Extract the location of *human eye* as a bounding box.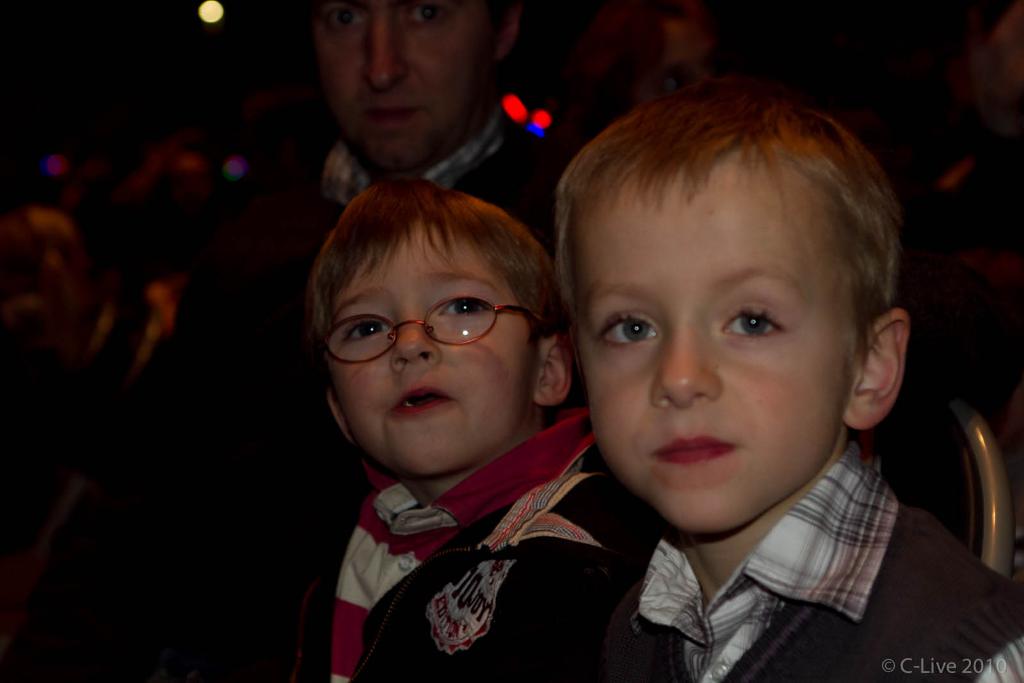
x1=719, y1=300, x2=787, y2=342.
